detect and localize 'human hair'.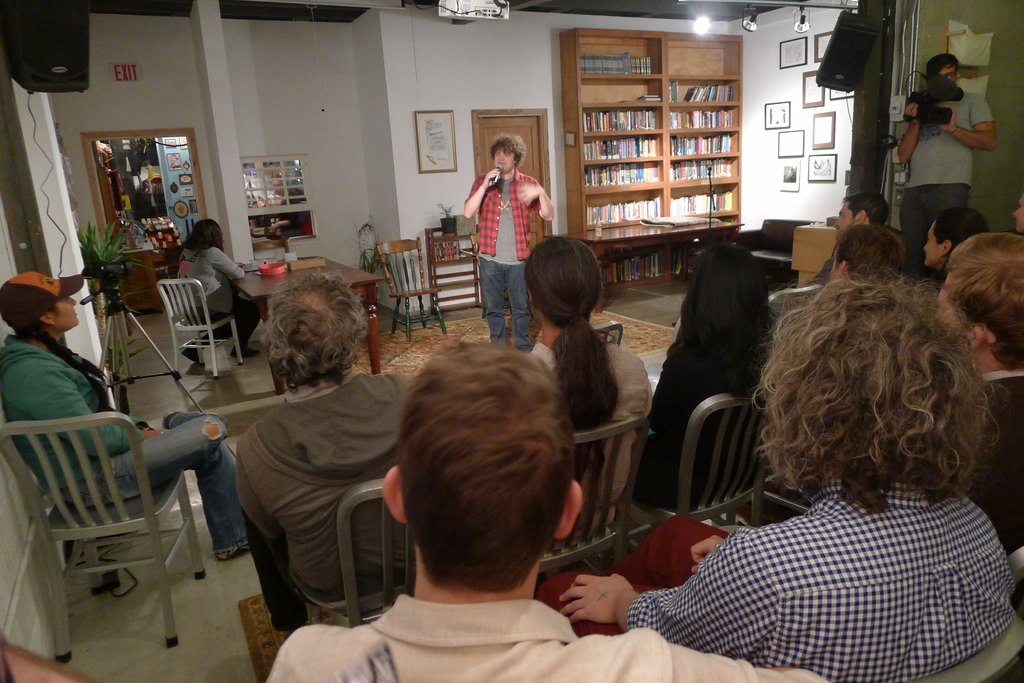
Localized at crop(749, 266, 1011, 513).
